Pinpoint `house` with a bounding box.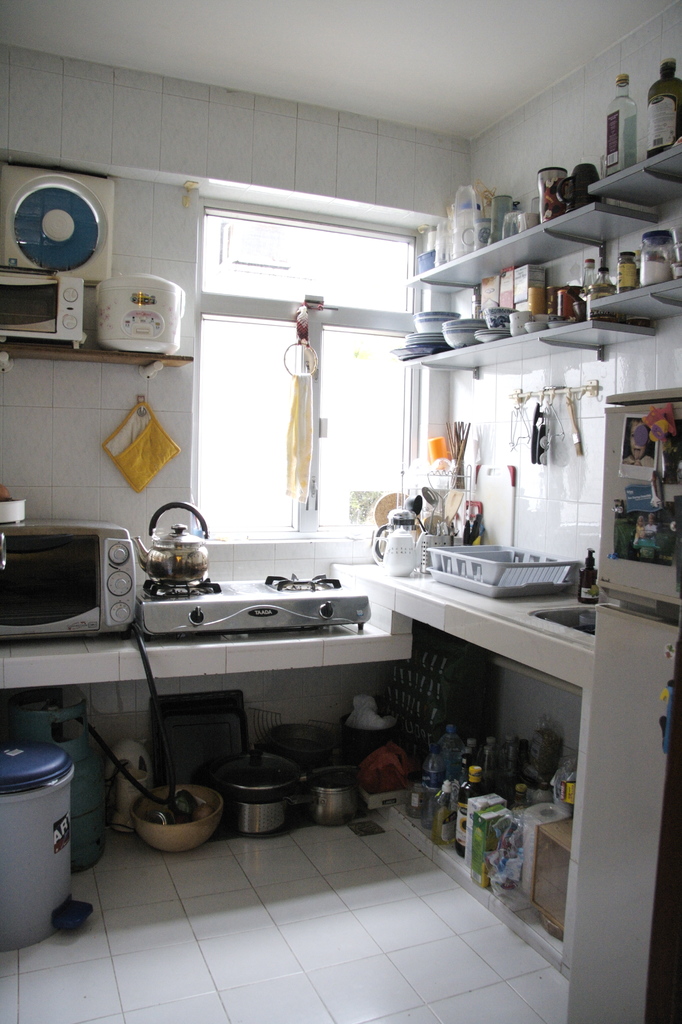
bbox=[0, 0, 681, 1023].
